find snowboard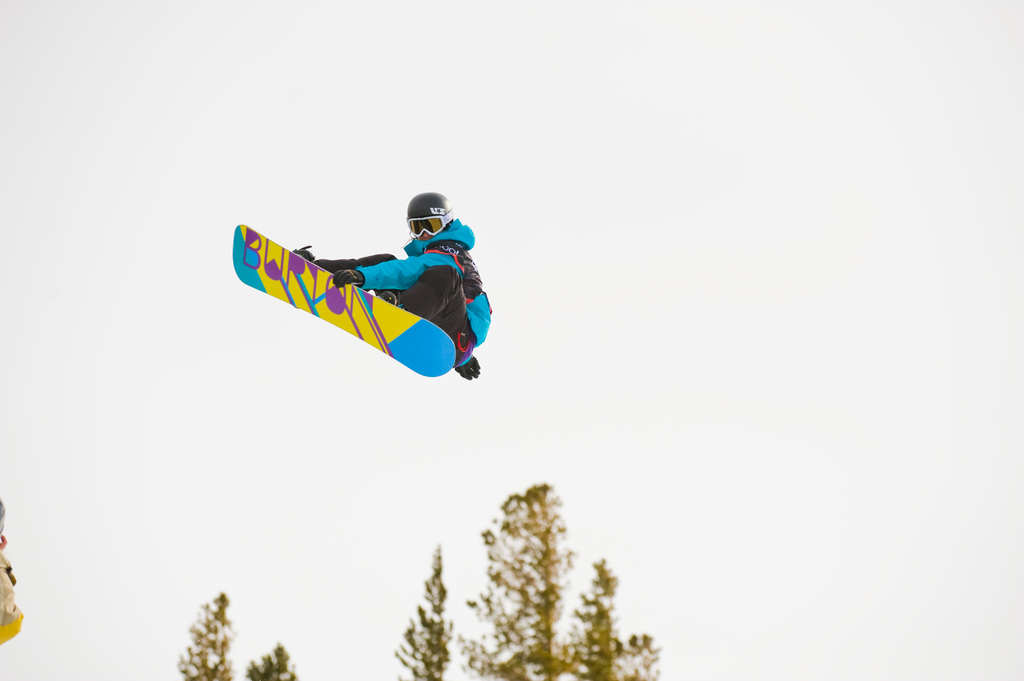
[left=234, top=222, right=456, bottom=378]
